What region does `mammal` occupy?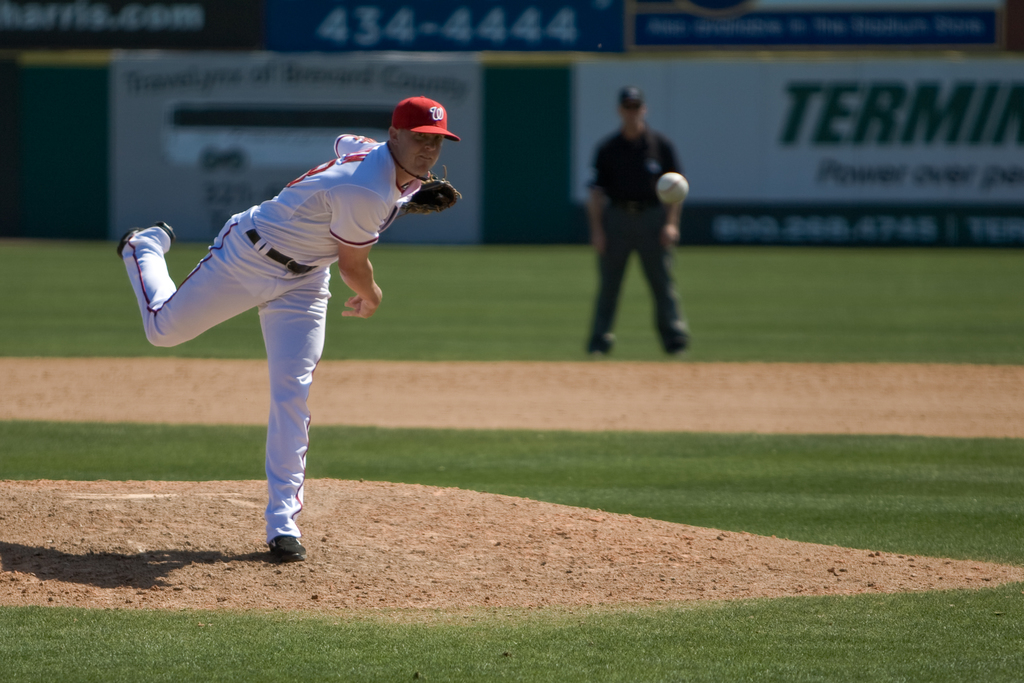
rect(117, 94, 460, 557).
